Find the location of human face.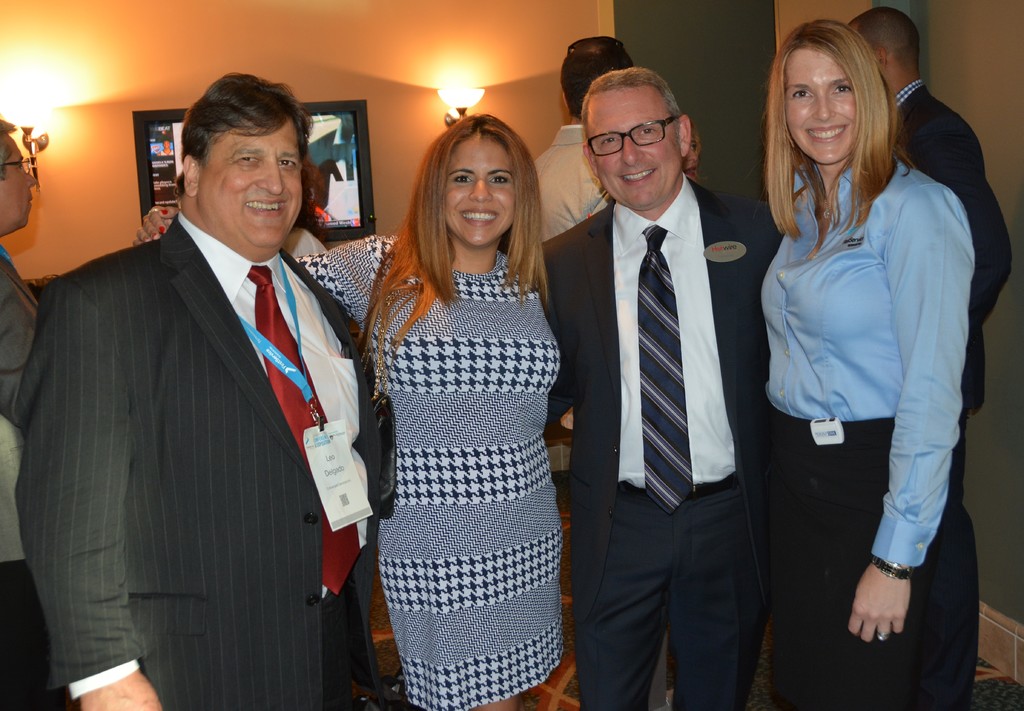
Location: x1=785 y1=51 x2=856 y2=172.
